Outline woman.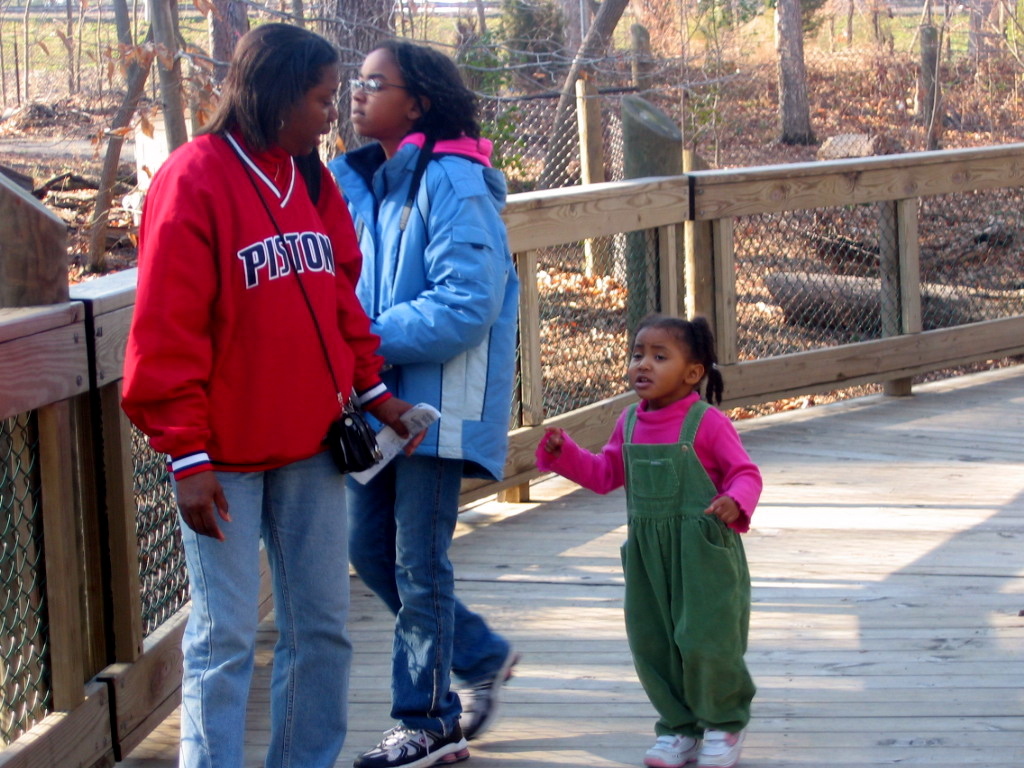
Outline: {"left": 312, "top": 33, "right": 522, "bottom": 713}.
